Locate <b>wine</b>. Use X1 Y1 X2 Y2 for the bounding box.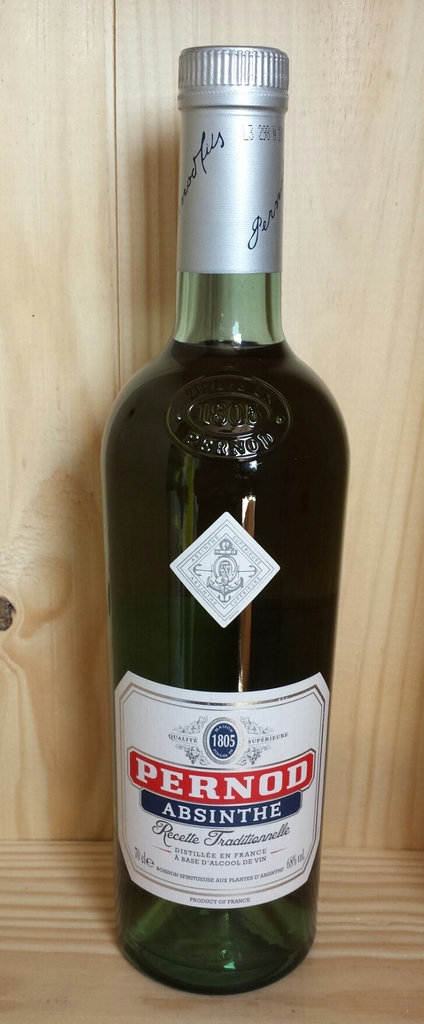
95 35 346 1000.
